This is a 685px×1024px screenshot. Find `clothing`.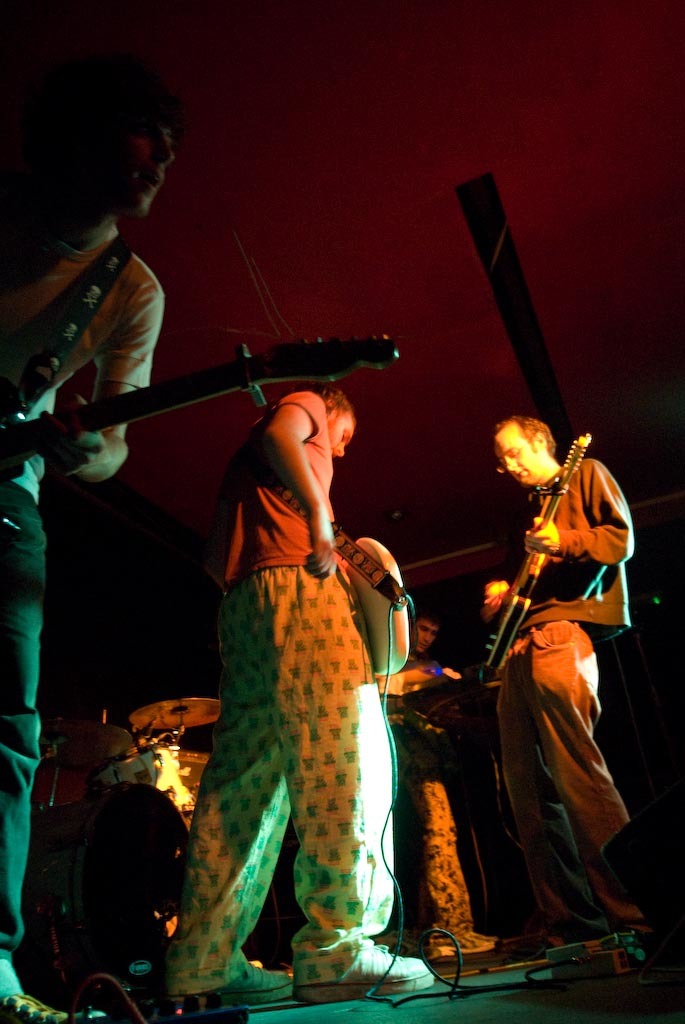
Bounding box: bbox=(380, 643, 476, 944).
